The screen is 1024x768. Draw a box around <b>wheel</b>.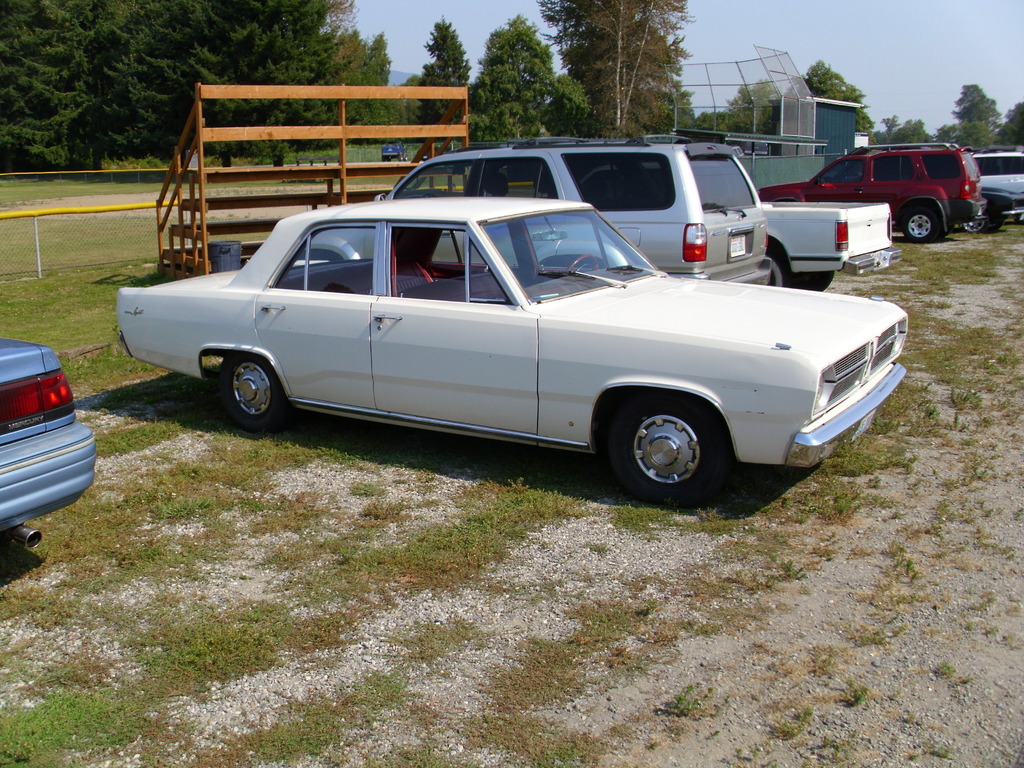
box(966, 218, 988, 230).
